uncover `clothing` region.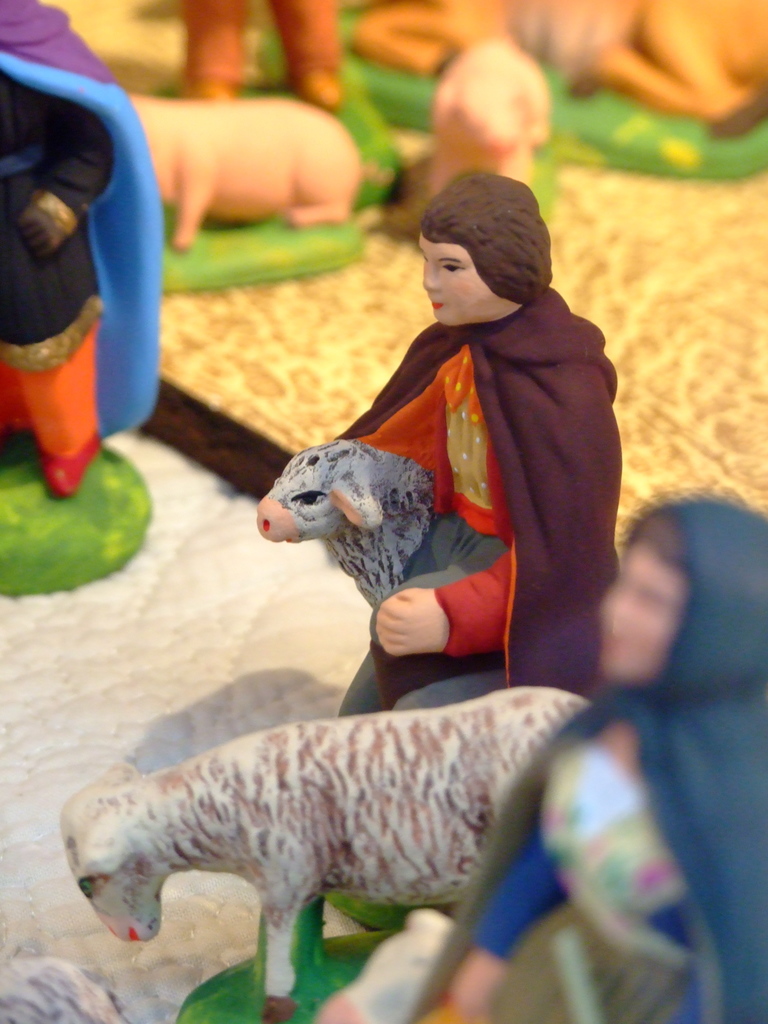
Uncovered: pyautogui.locateOnScreen(431, 494, 767, 1023).
